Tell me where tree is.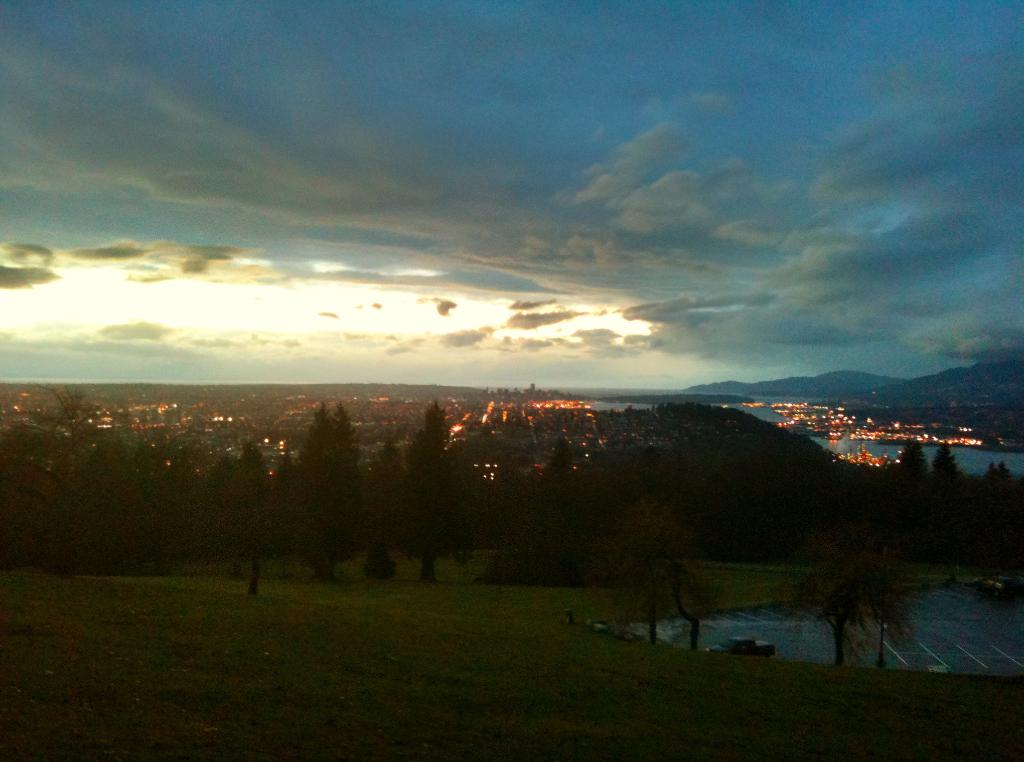
tree is at left=399, top=400, right=463, bottom=585.
